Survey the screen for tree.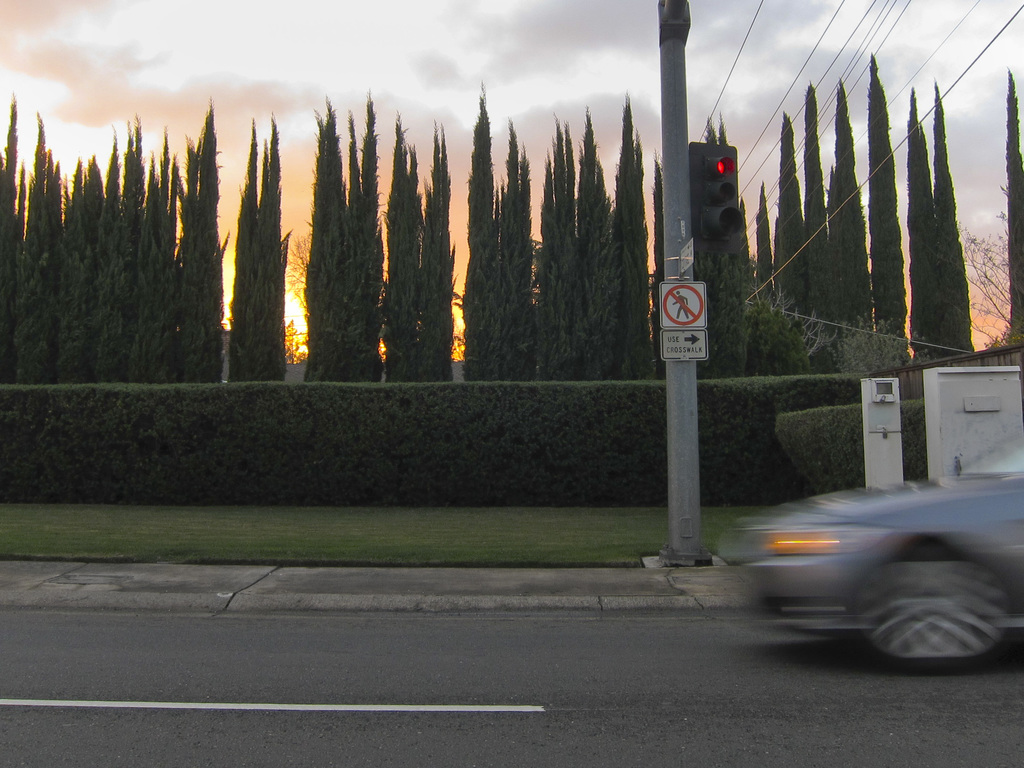
Survey found: (x1=817, y1=64, x2=881, y2=335).
